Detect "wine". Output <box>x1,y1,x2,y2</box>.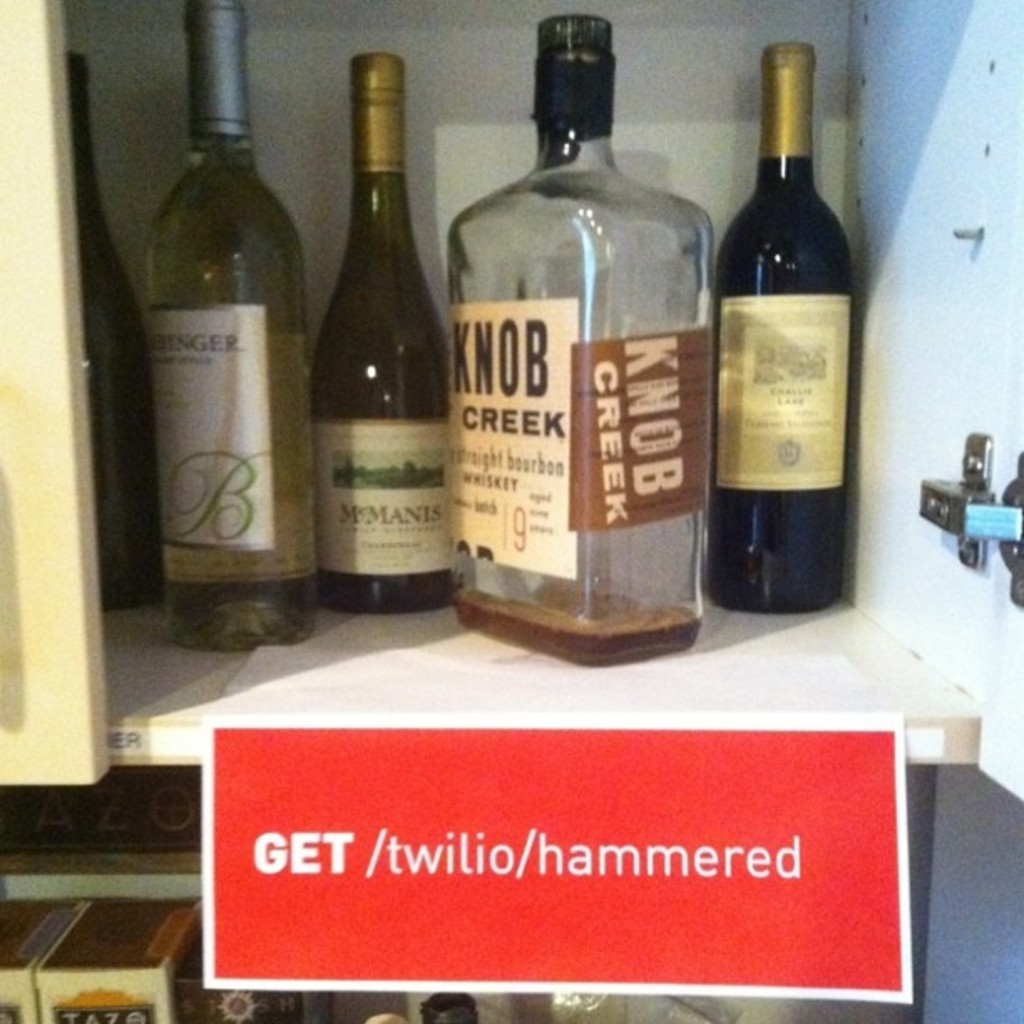
<box>714,30,853,612</box>.
